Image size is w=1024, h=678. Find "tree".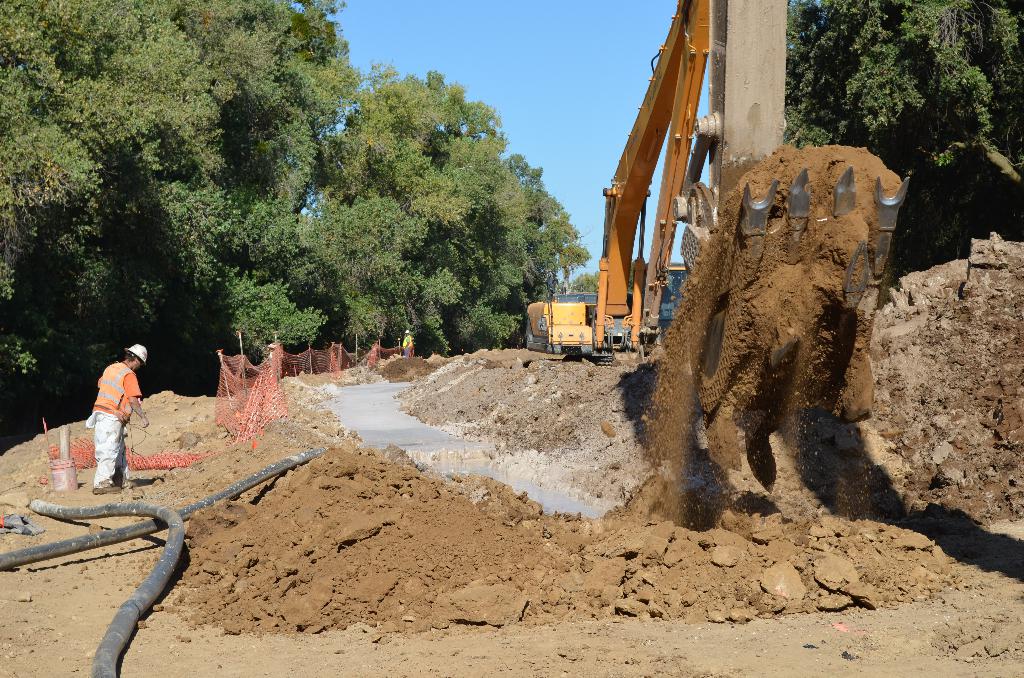
bbox=(559, 268, 596, 295).
